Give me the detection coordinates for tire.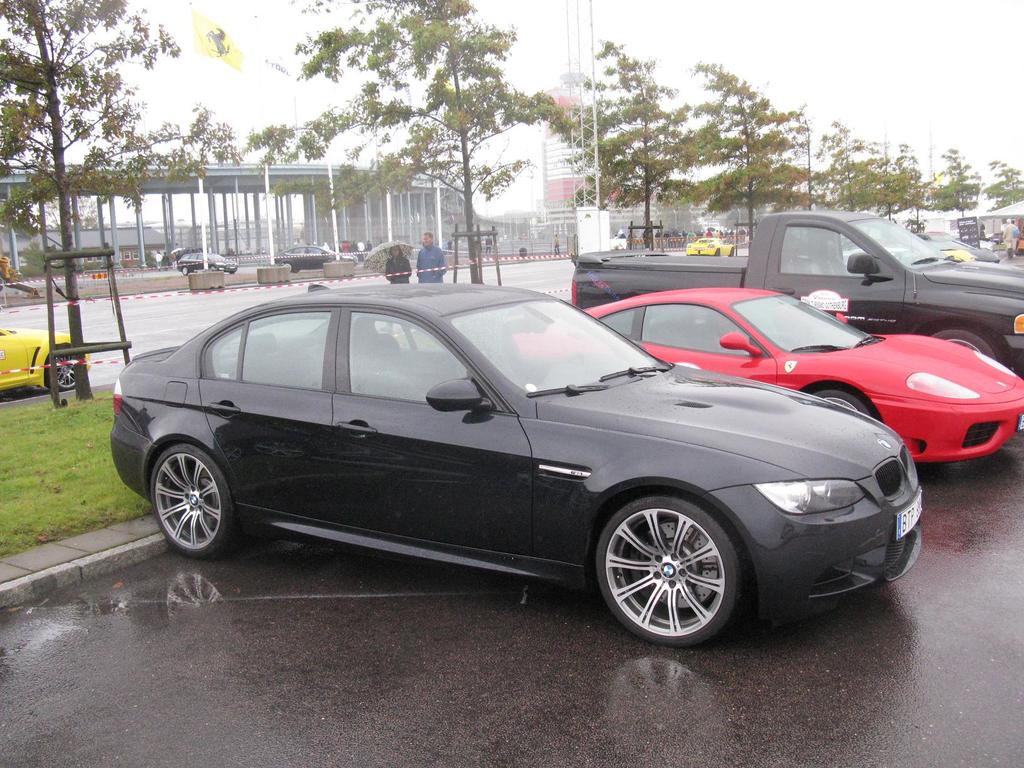
locate(590, 488, 755, 644).
